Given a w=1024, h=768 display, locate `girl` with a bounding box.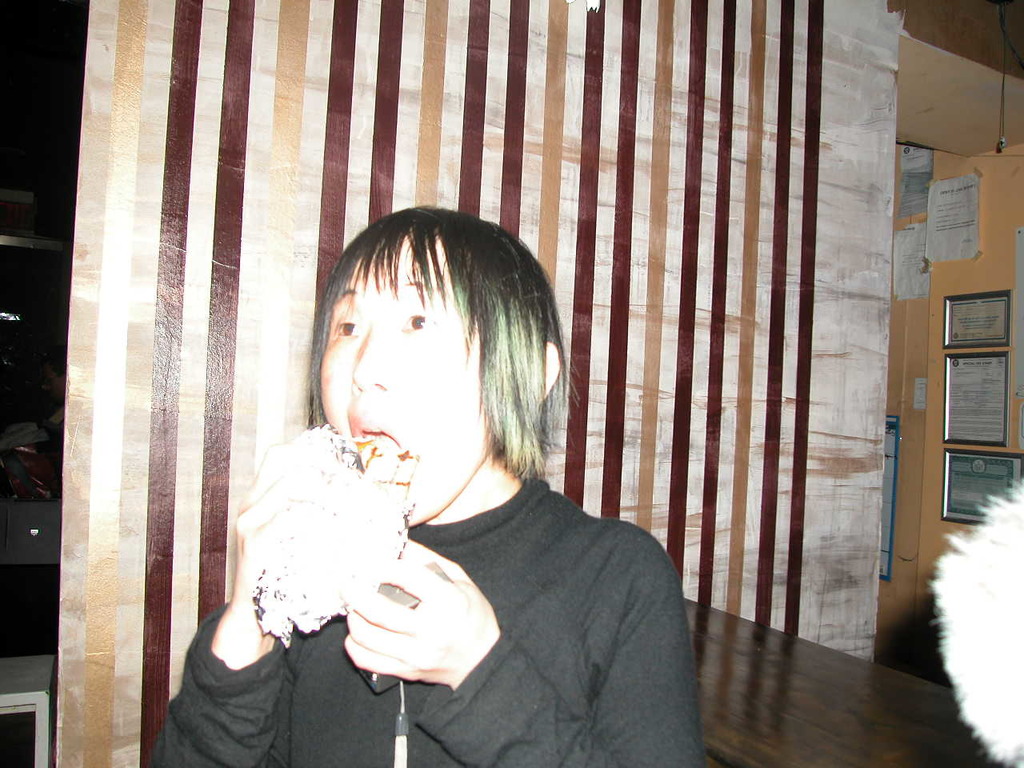
Located: (151, 202, 706, 767).
